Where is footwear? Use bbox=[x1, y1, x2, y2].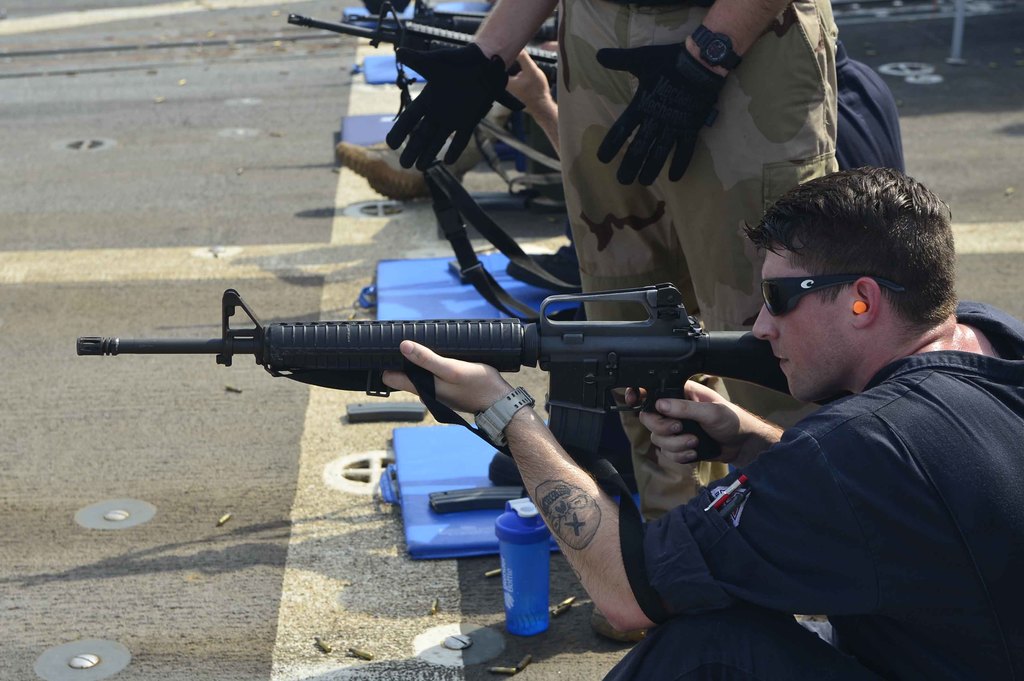
bbox=[589, 604, 646, 641].
